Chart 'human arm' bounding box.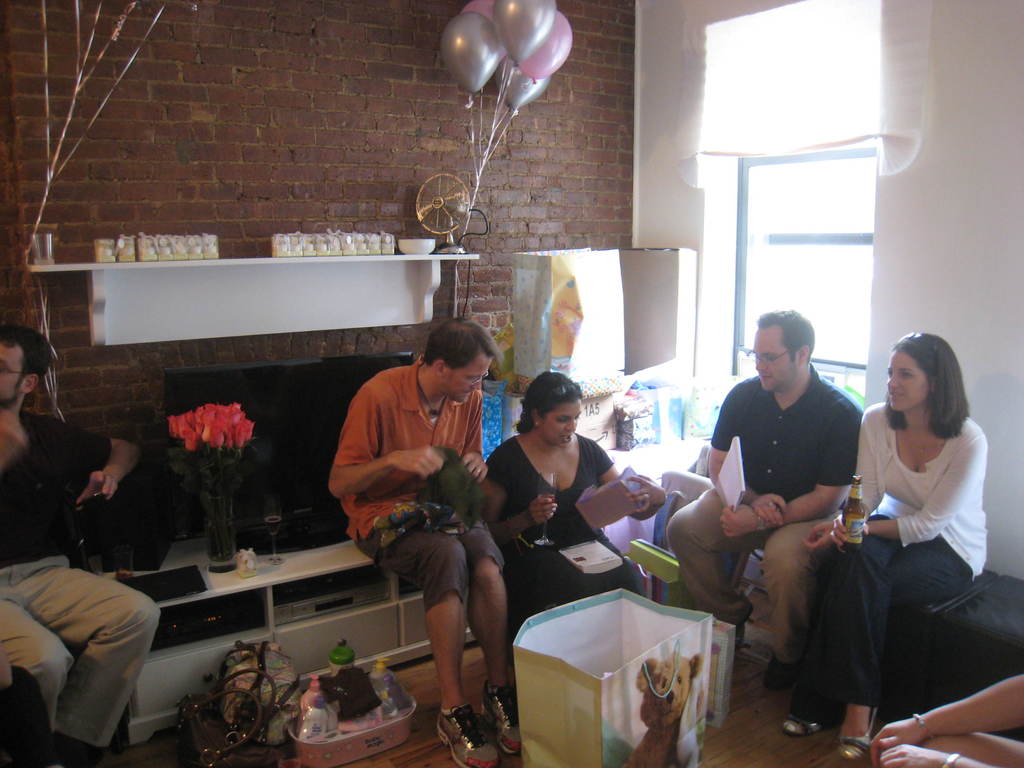
Charted: detection(480, 447, 556, 545).
